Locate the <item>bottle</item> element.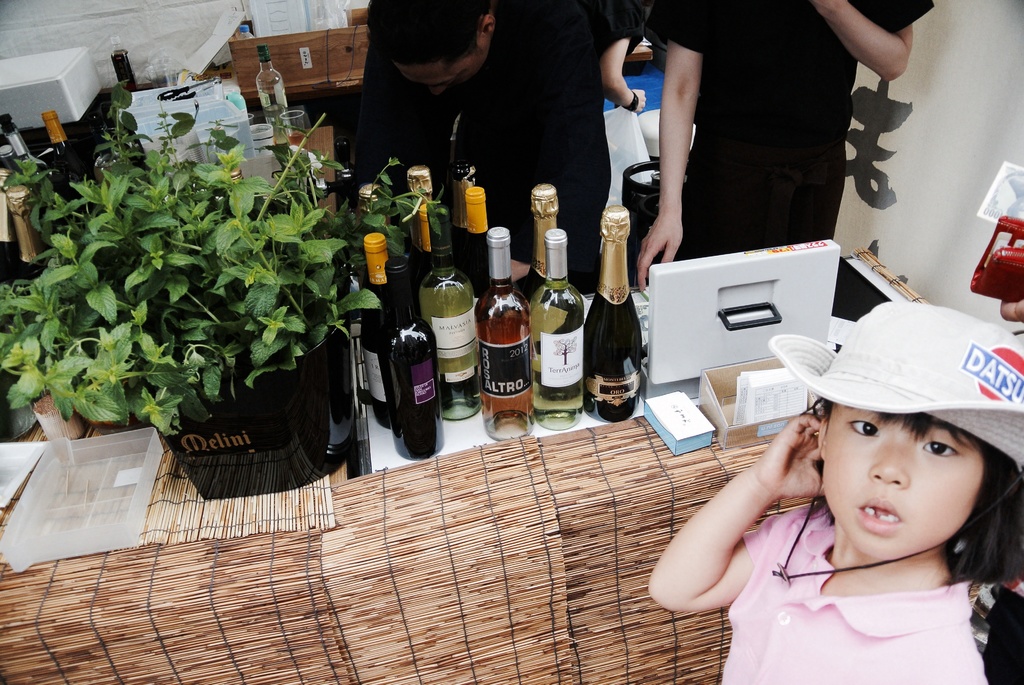
Element bbox: [x1=416, y1=203, x2=484, y2=420].
